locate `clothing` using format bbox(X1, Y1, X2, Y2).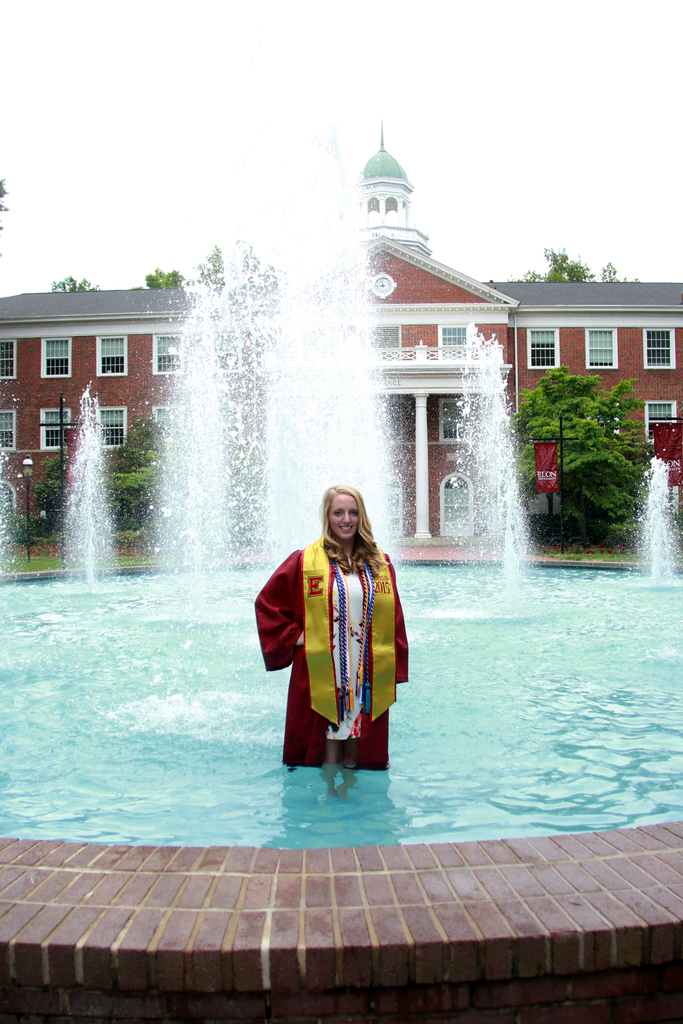
bbox(268, 522, 414, 804).
